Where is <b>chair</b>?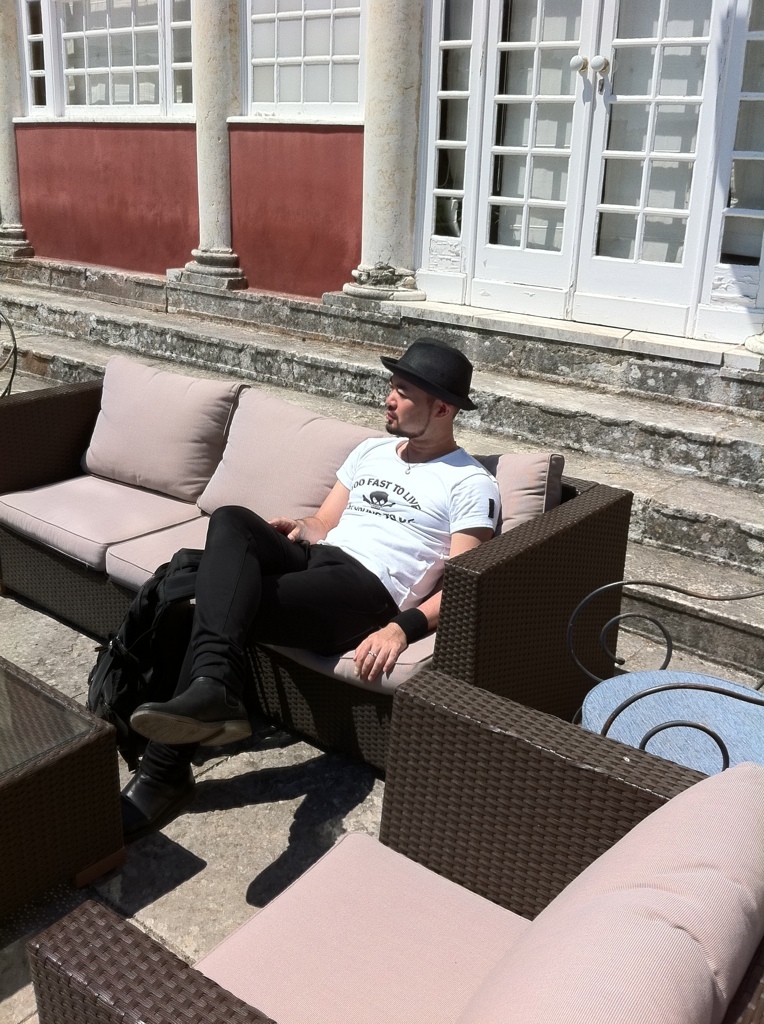
[12, 666, 763, 1023].
